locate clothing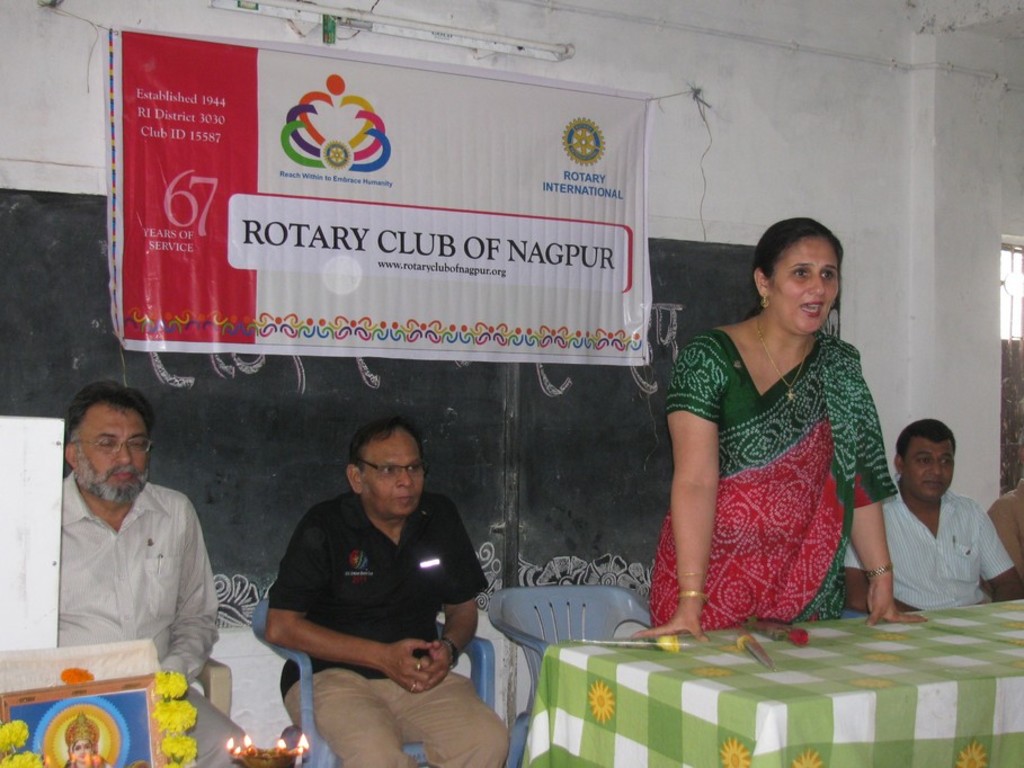
[left=670, top=288, right=889, bottom=644]
